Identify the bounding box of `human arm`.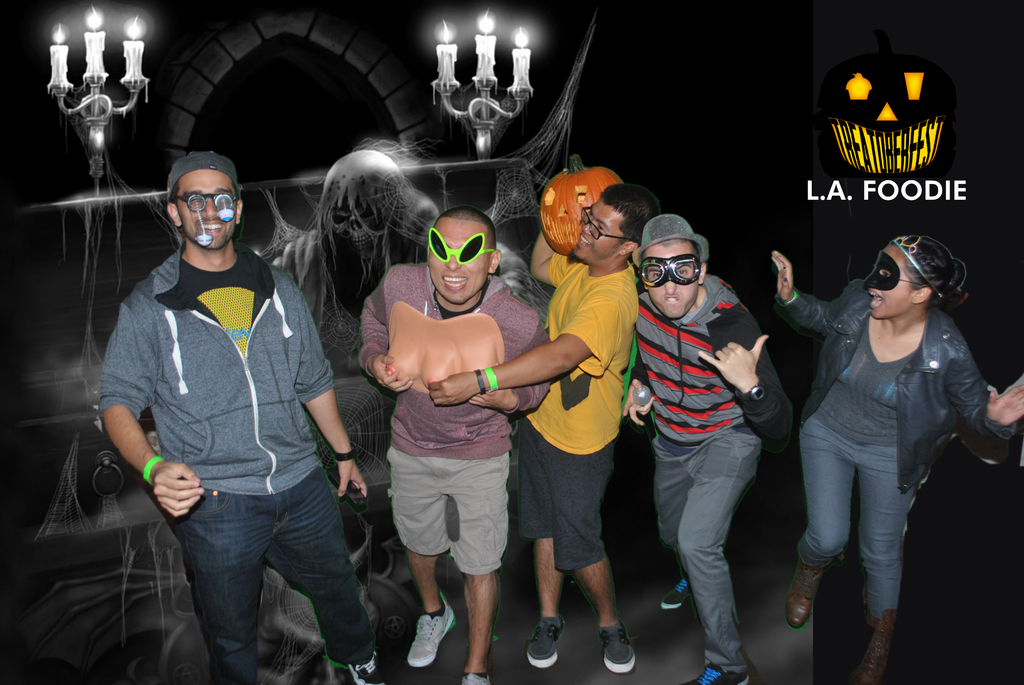
box=[100, 303, 205, 521].
